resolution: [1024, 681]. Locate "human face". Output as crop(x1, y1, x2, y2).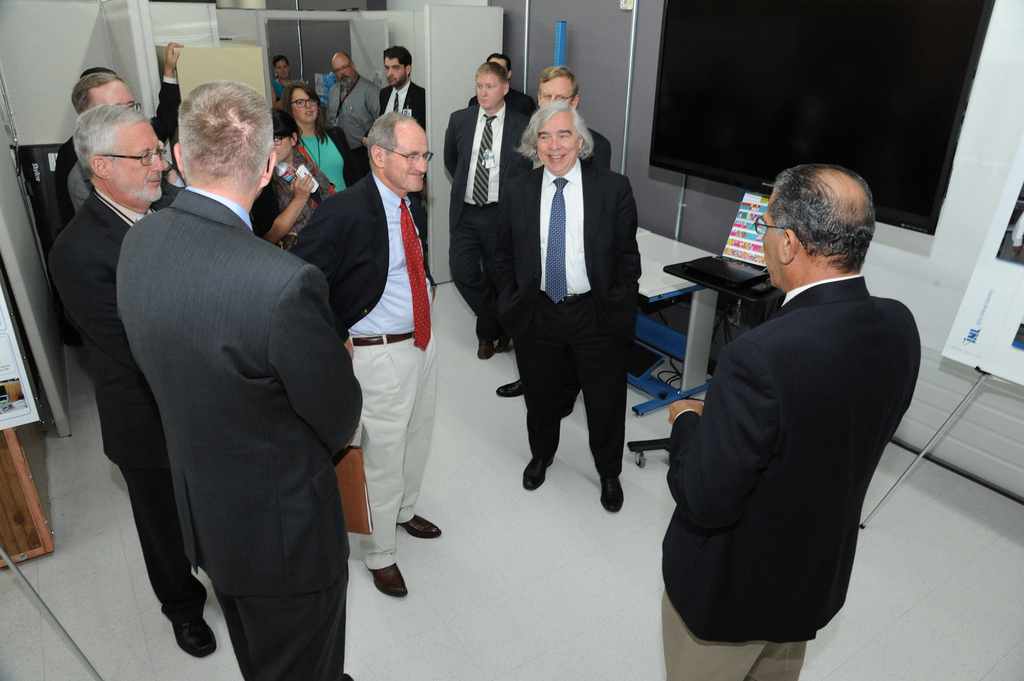
crop(490, 56, 505, 67).
